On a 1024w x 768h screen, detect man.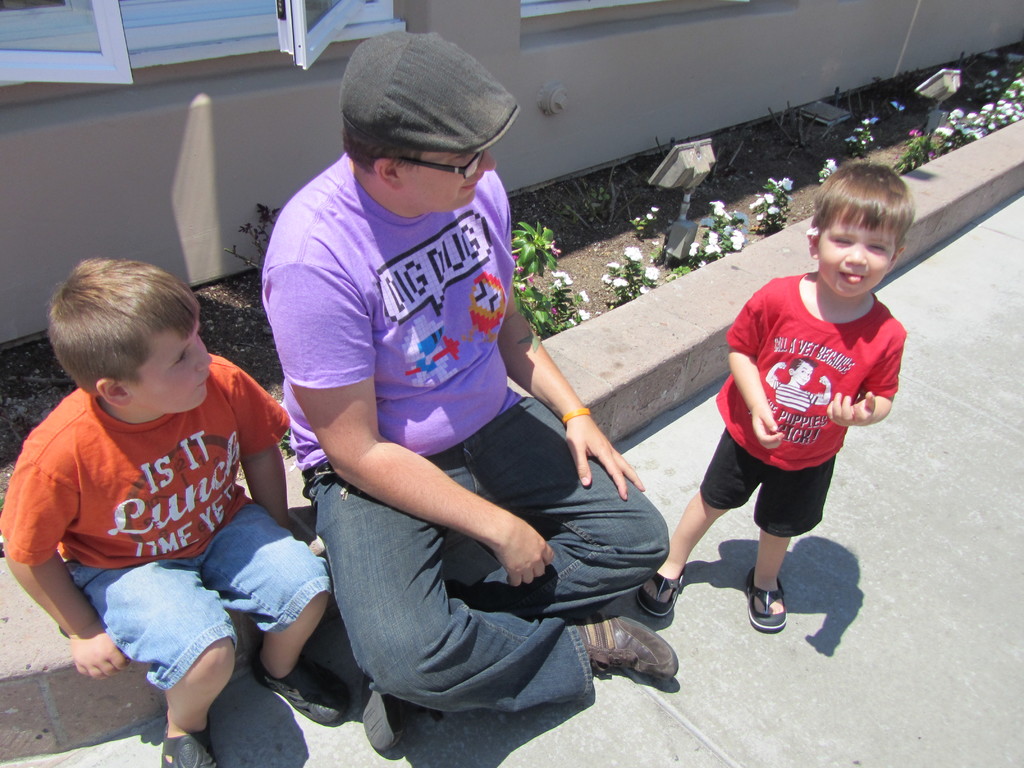
x1=260 y1=35 x2=683 y2=753.
